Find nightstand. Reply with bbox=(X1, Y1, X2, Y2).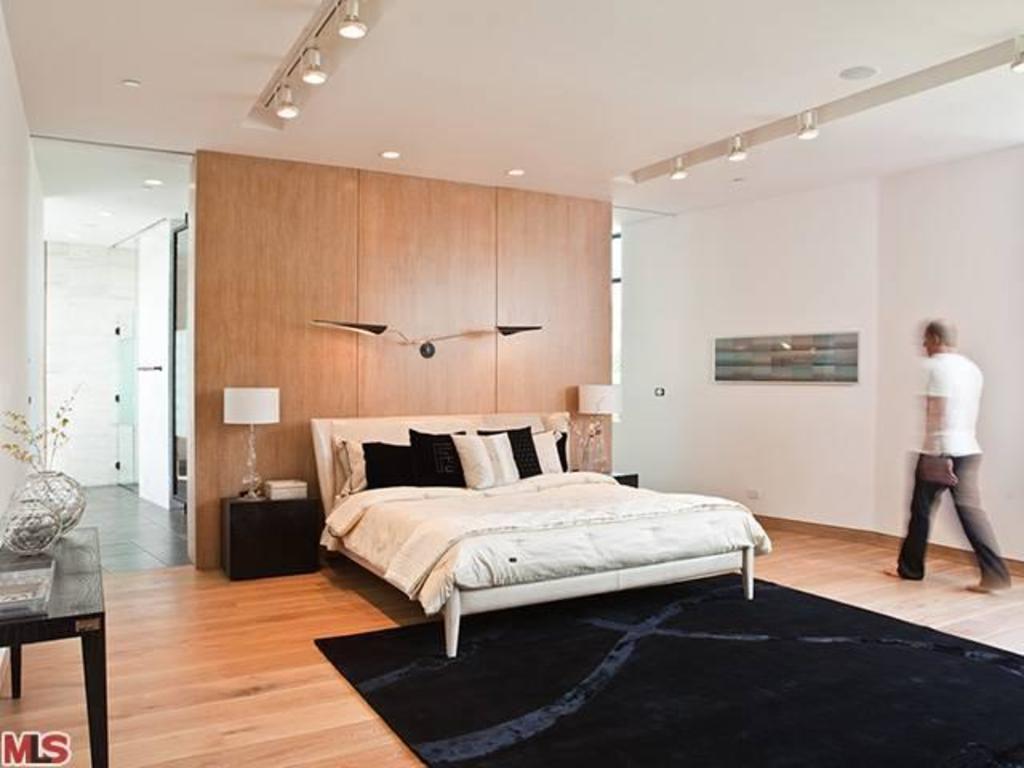
bbox=(221, 496, 317, 581).
